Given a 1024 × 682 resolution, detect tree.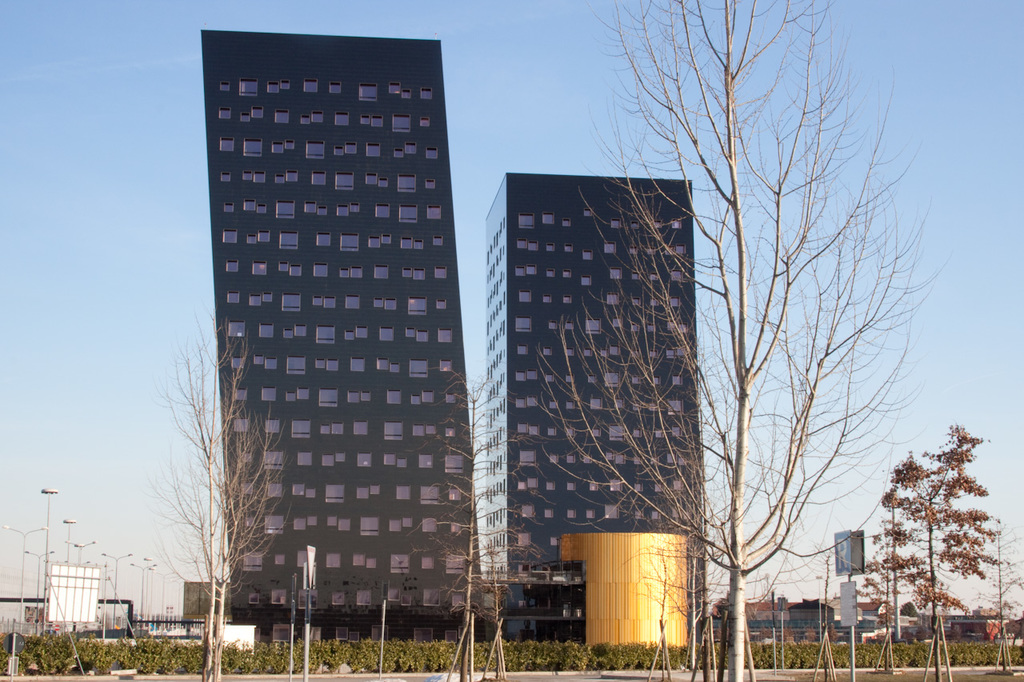
285 532 377 681.
